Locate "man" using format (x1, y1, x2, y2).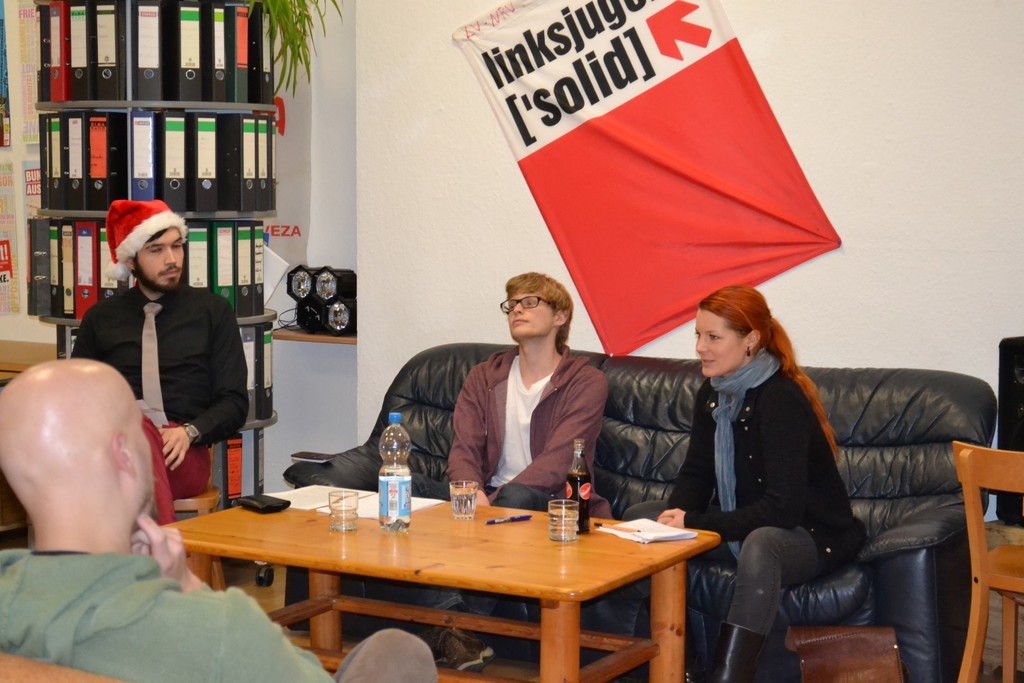
(0, 357, 438, 682).
